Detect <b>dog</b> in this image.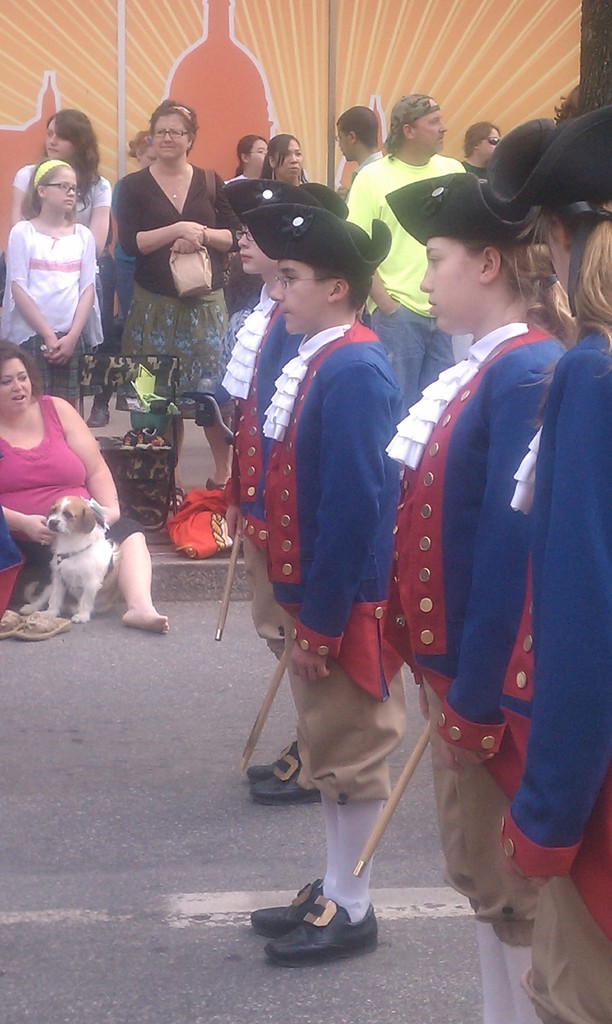
Detection: 17 496 122 620.
